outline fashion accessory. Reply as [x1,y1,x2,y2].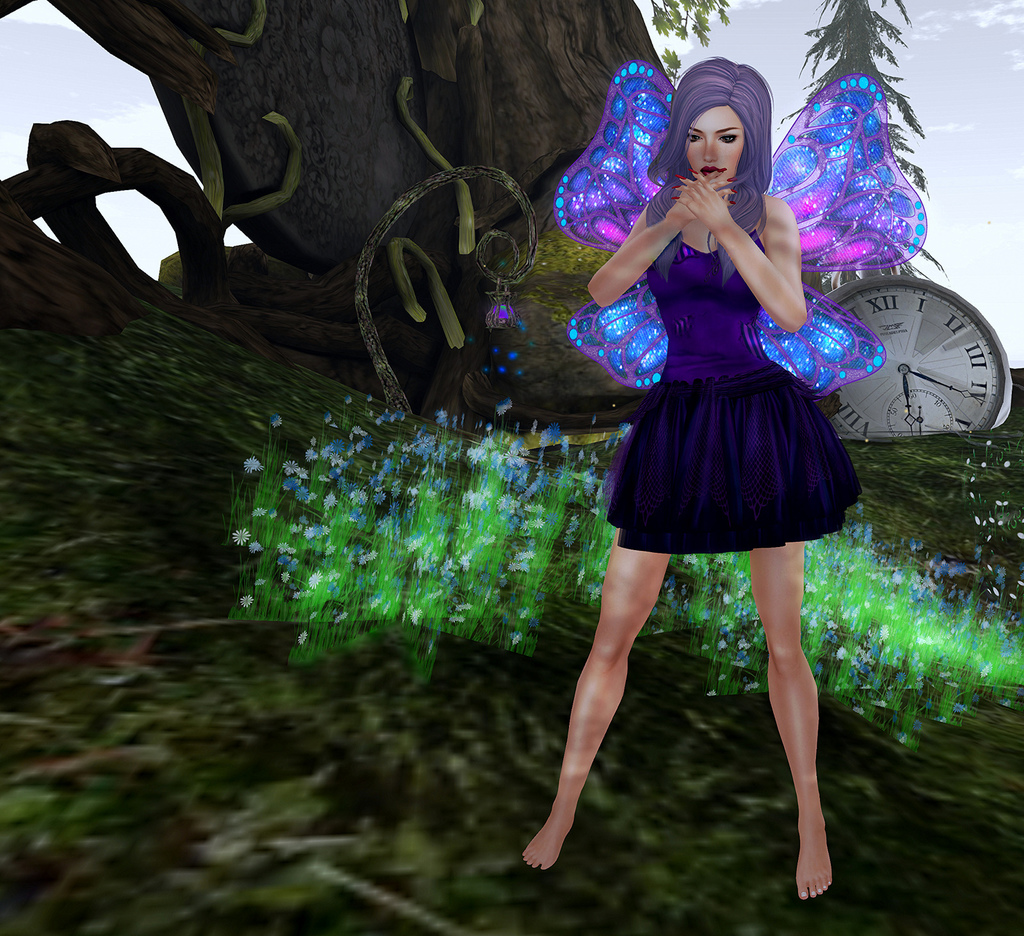
[690,169,698,173].
